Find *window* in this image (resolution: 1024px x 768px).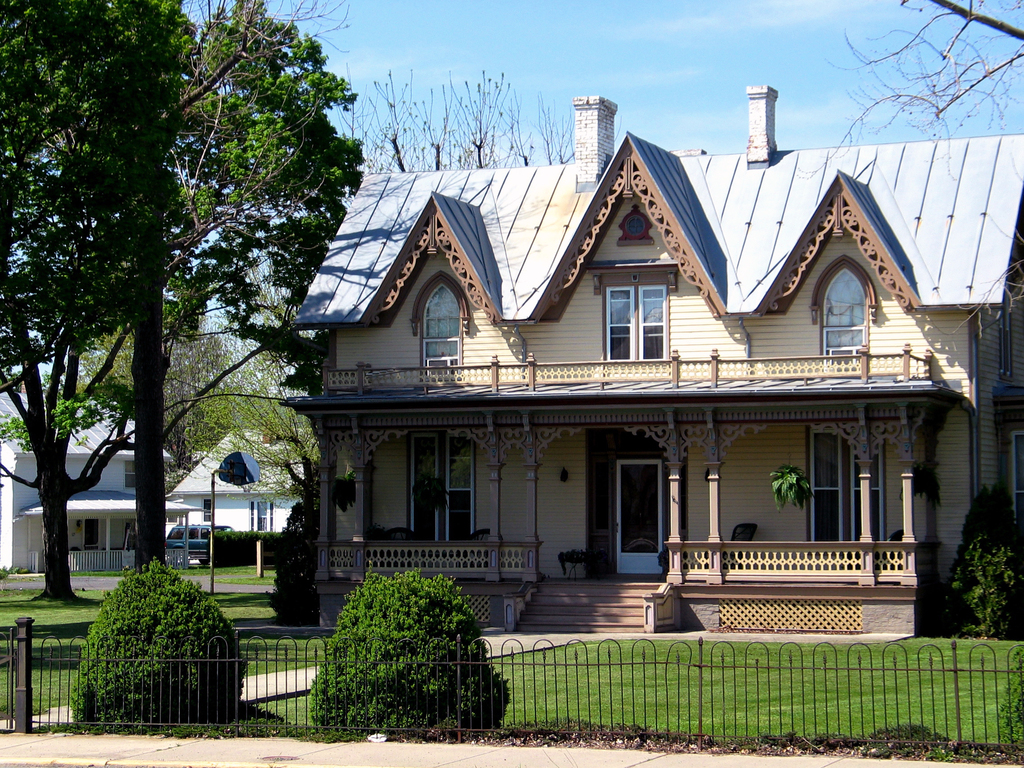
crop(808, 259, 882, 374).
